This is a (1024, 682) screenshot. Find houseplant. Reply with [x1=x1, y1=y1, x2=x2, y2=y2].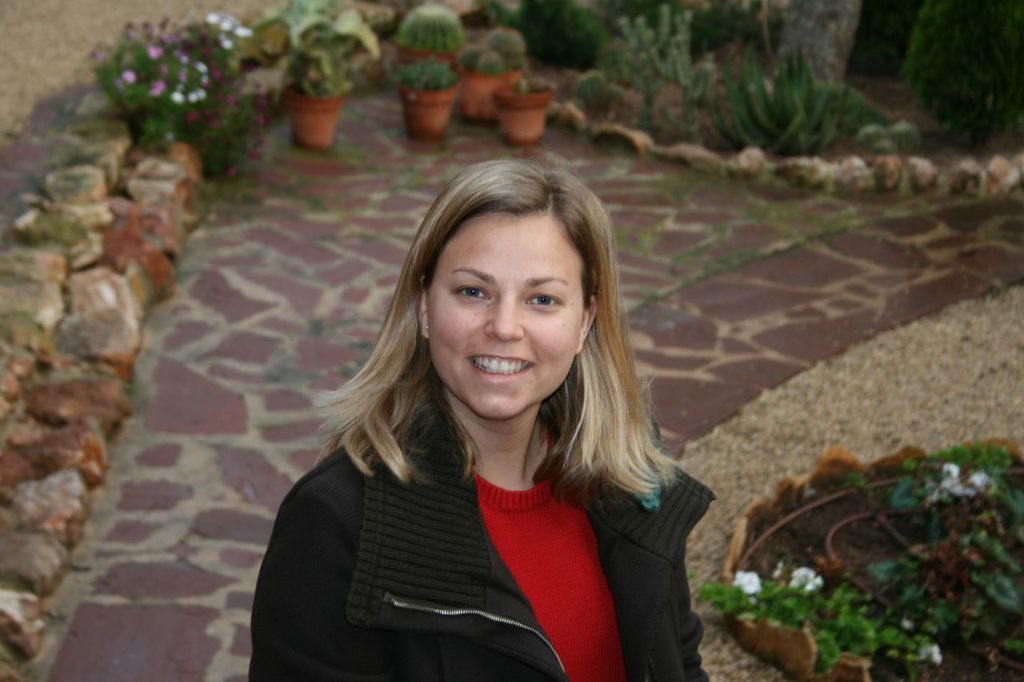
[x1=282, y1=44, x2=345, y2=154].
